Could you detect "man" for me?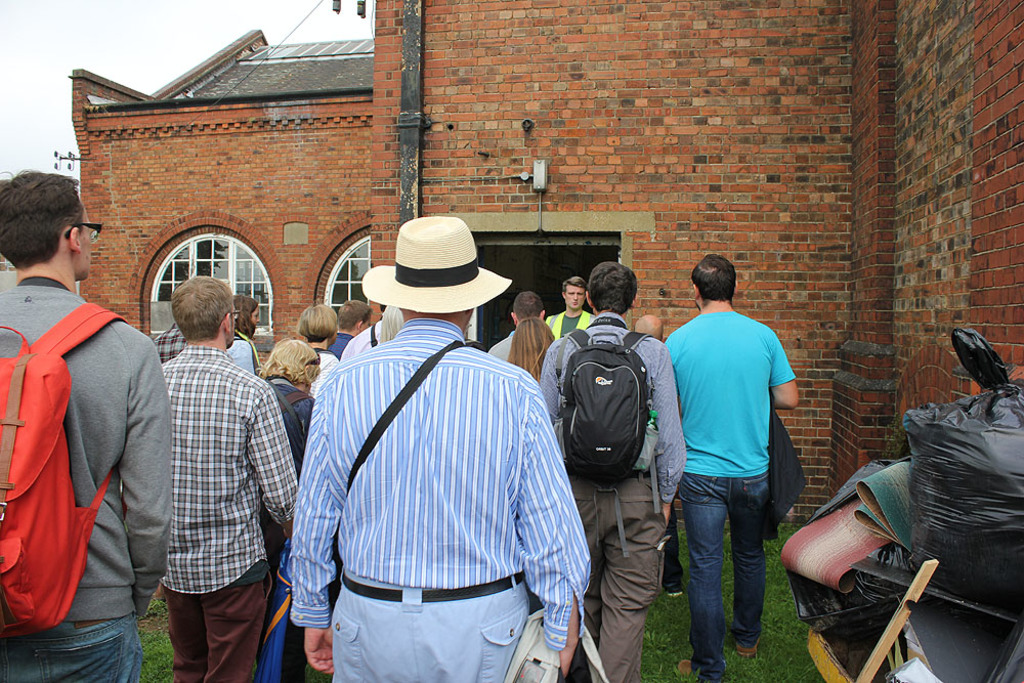
Detection result: (286, 214, 593, 682).
